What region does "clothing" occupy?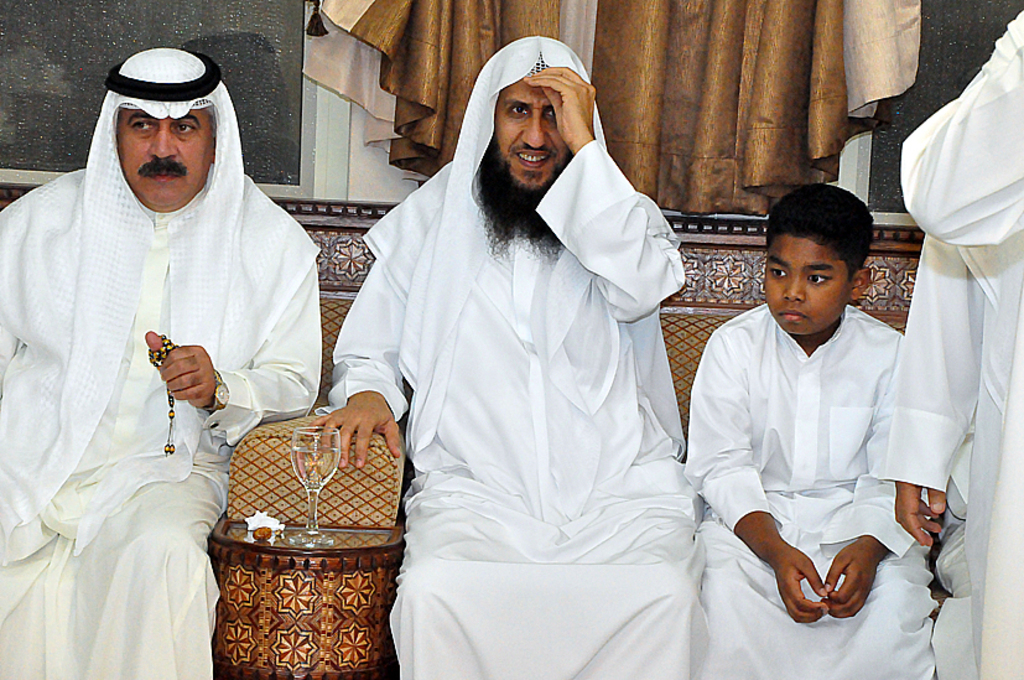
(696, 234, 952, 642).
